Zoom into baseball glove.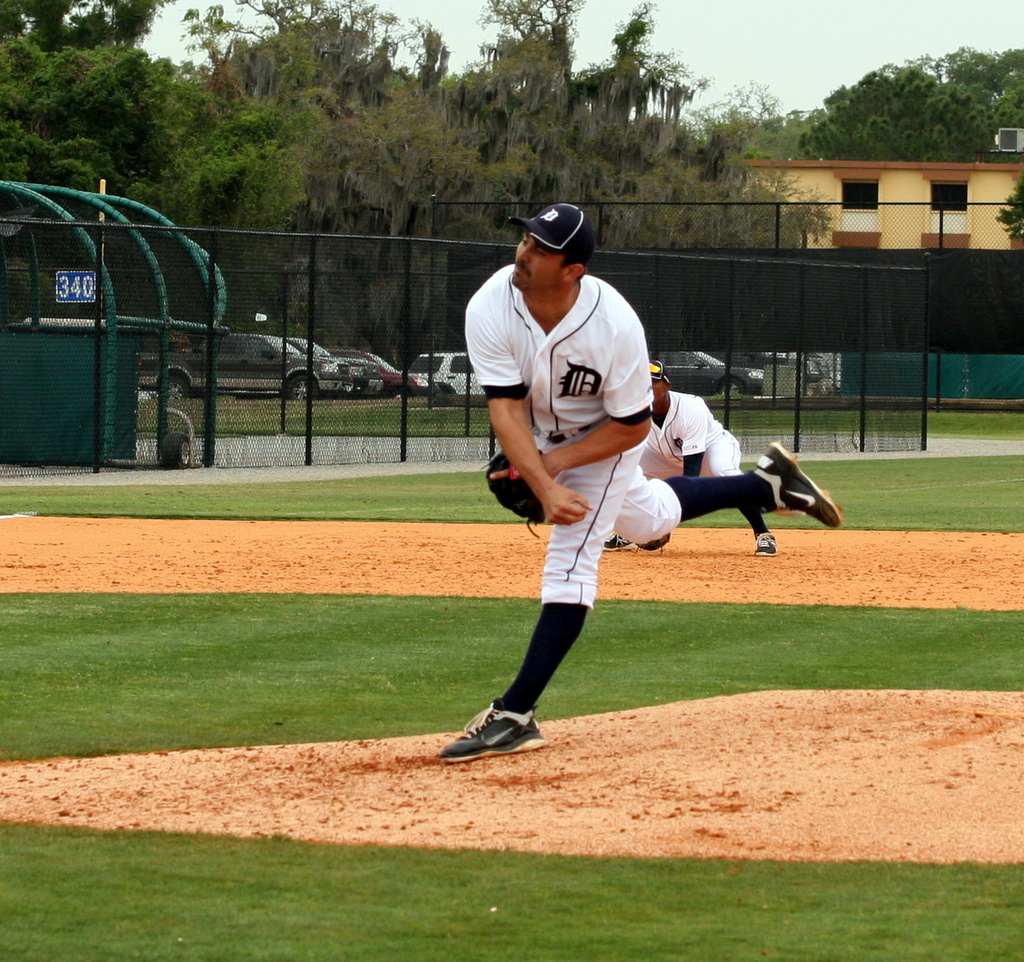
Zoom target: {"x1": 638, "y1": 531, "x2": 672, "y2": 559}.
